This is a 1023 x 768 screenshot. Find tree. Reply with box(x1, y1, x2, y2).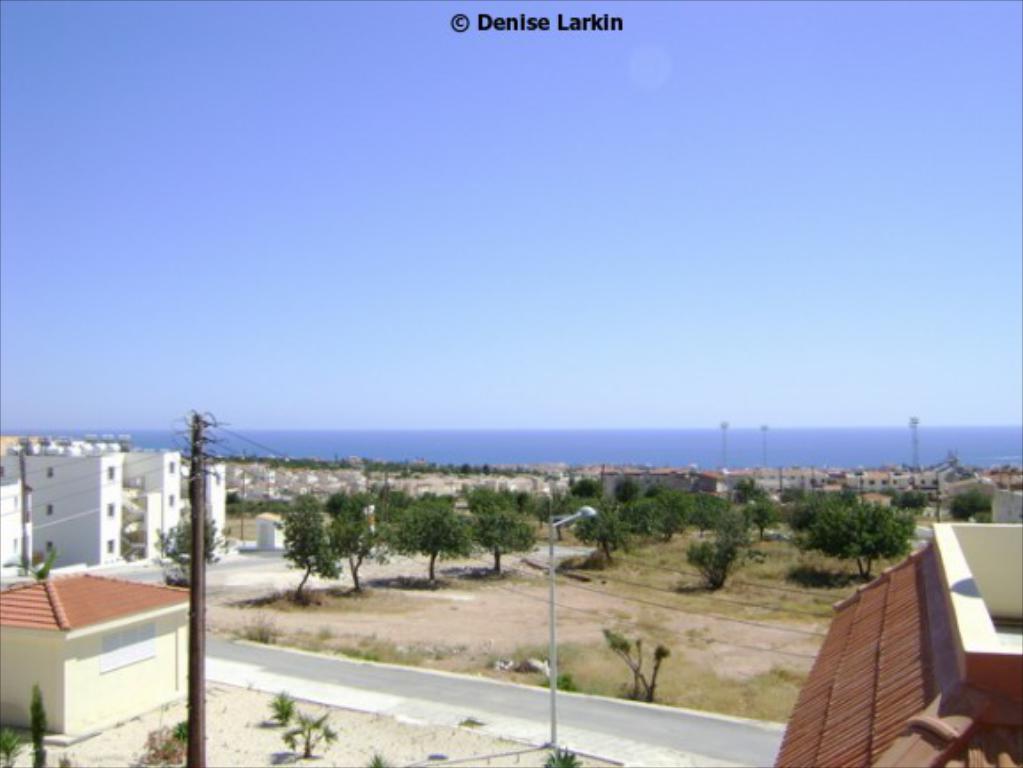
box(782, 481, 922, 575).
